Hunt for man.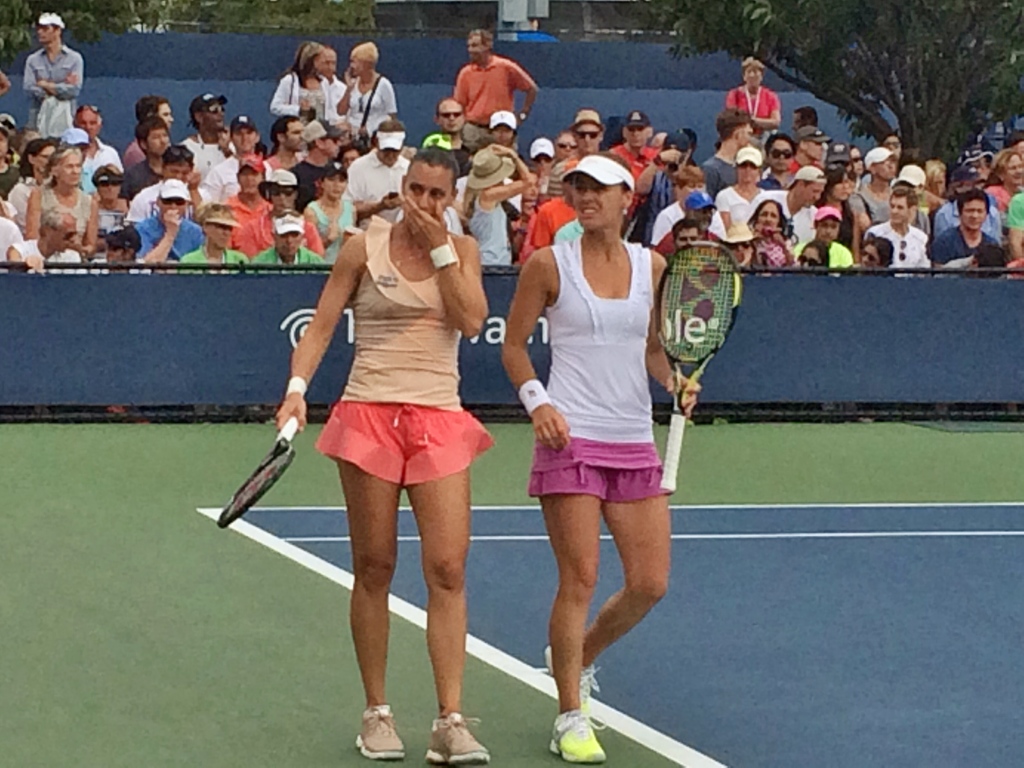
Hunted down at (left=25, top=8, right=83, bottom=138).
